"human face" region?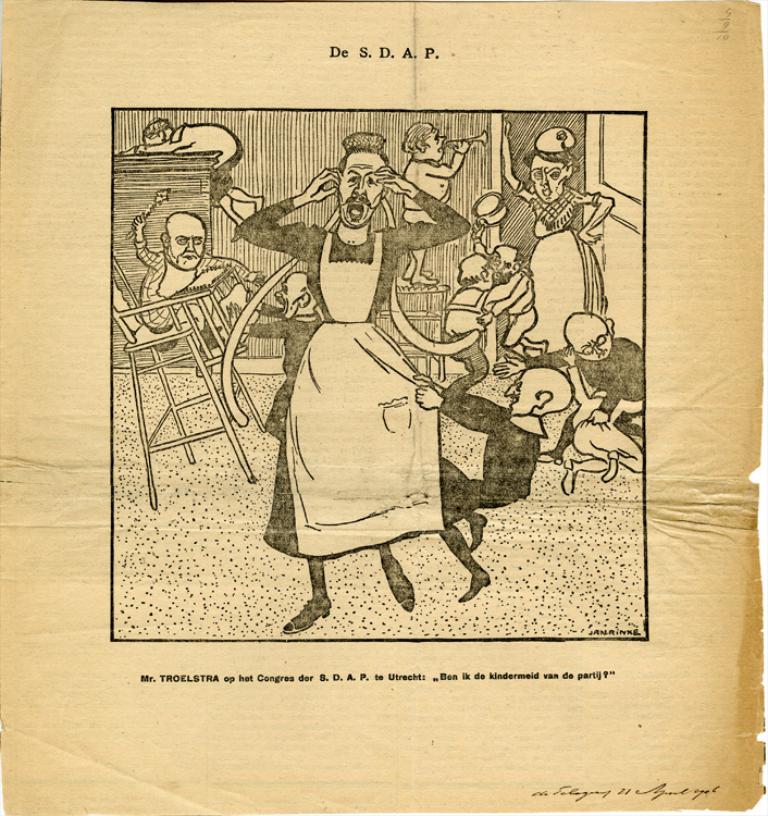
rect(528, 158, 567, 196)
